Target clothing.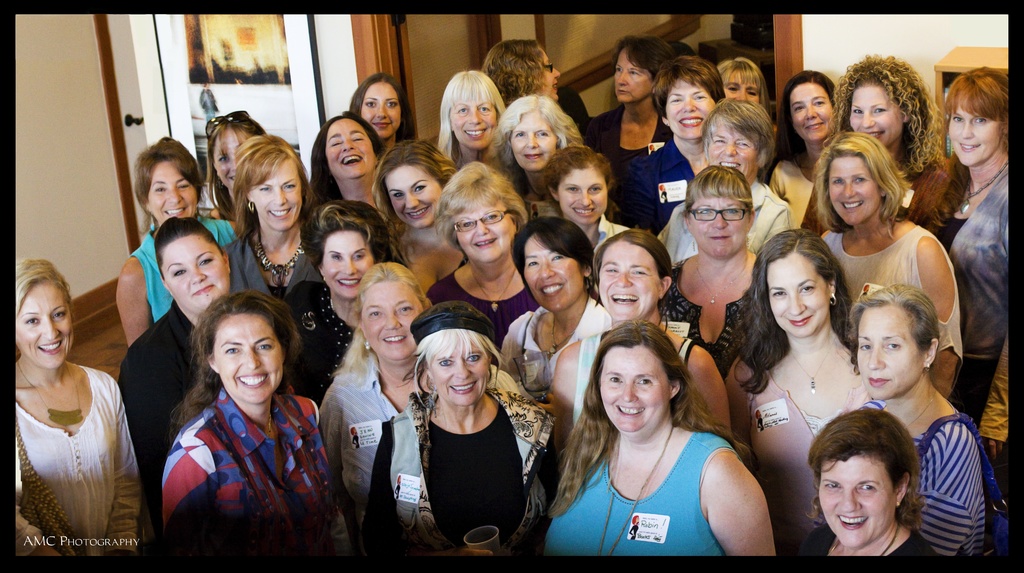
Target region: left=927, top=165, right=1022, bottom=441.
